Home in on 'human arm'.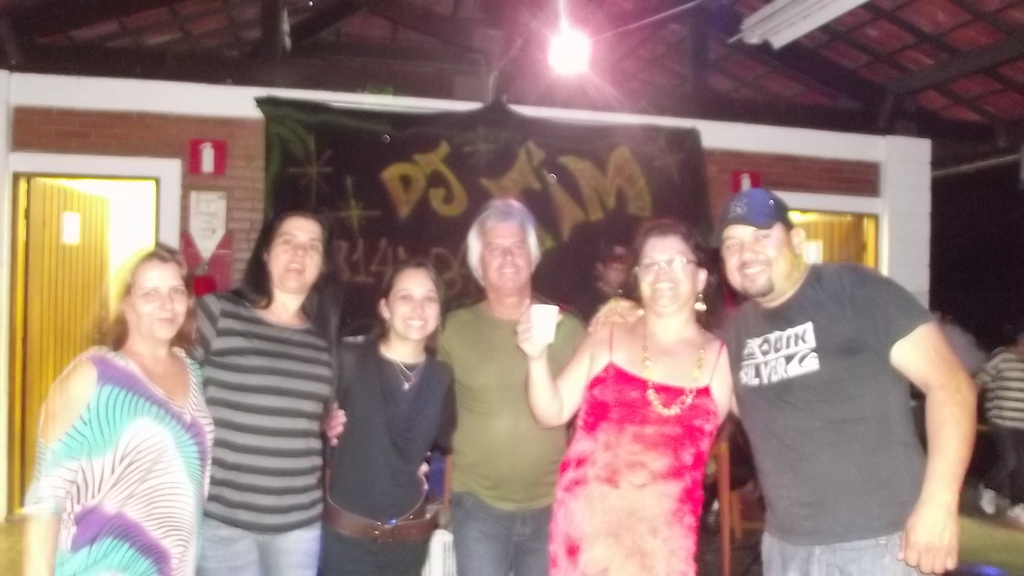
Homed in at rect(426, 339, 445, 366).
